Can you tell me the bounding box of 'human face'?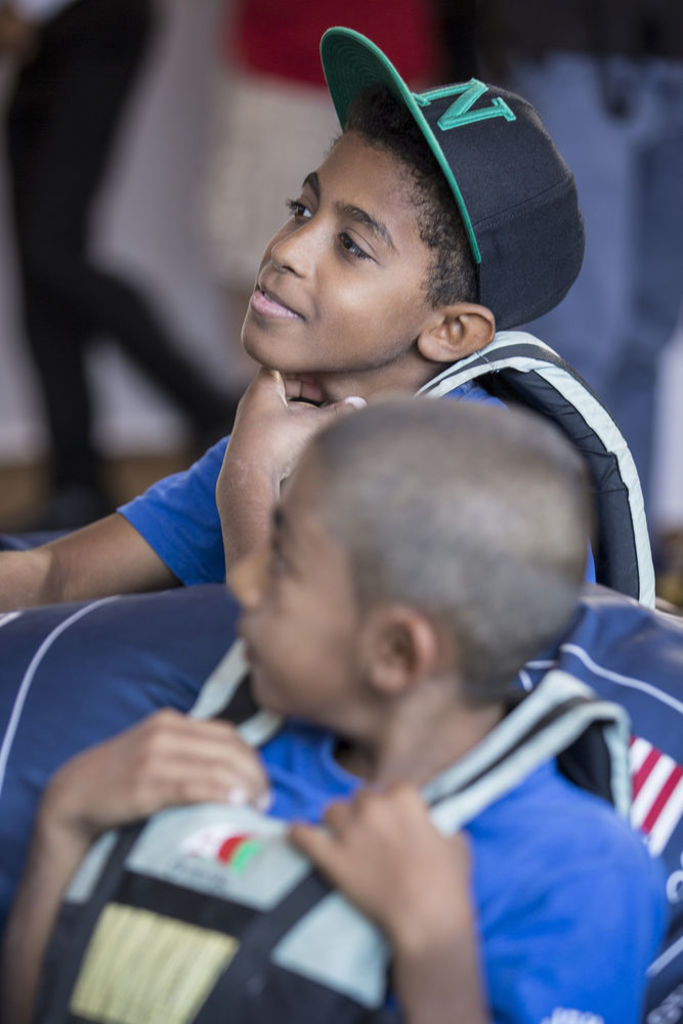
{"left": 225, "top": 457, "right": 373, "bottom": 718}.
